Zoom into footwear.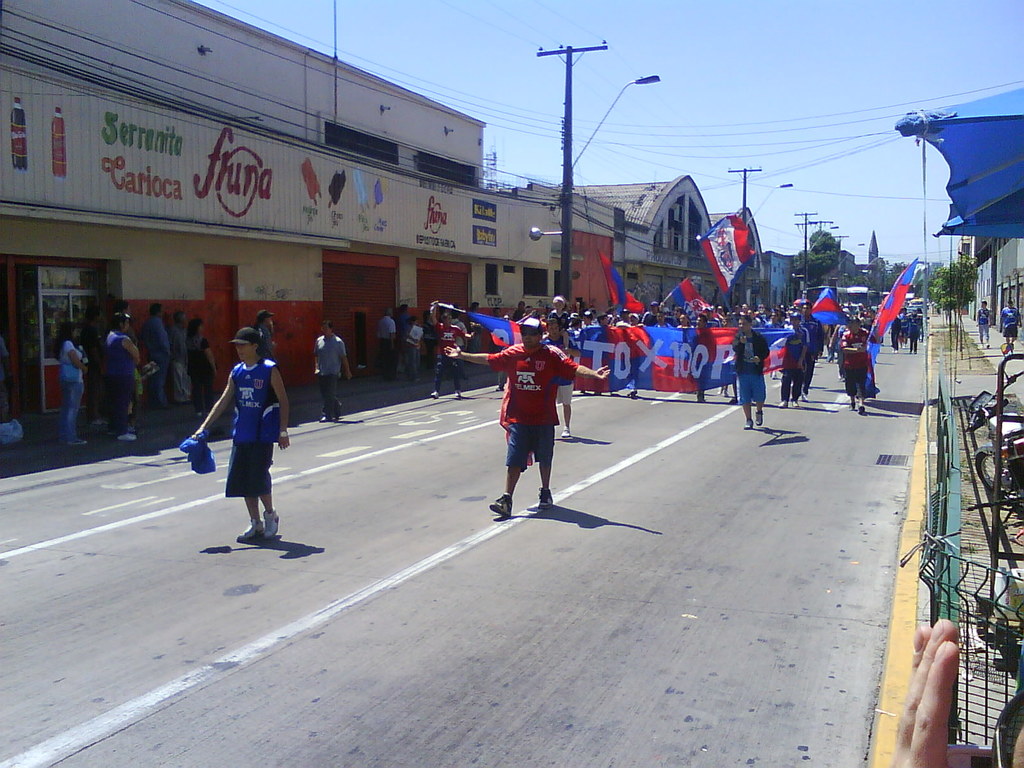
Zoom target: bbox=[725, 392, 740, 405].
